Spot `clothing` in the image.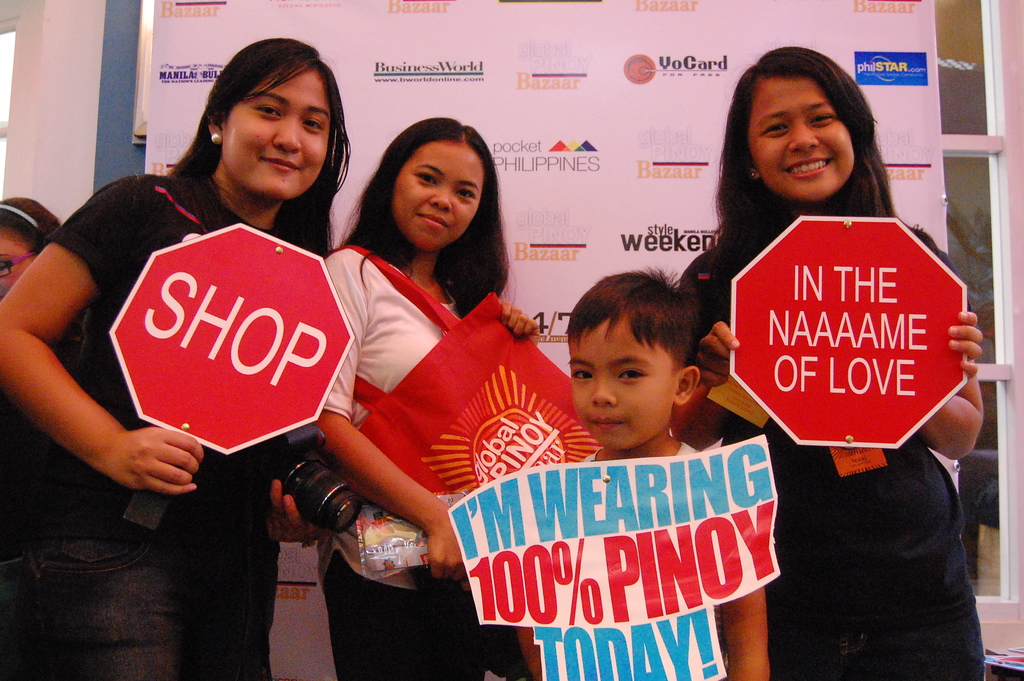
`clothing` found at locate(583, 436, 706, 460).
